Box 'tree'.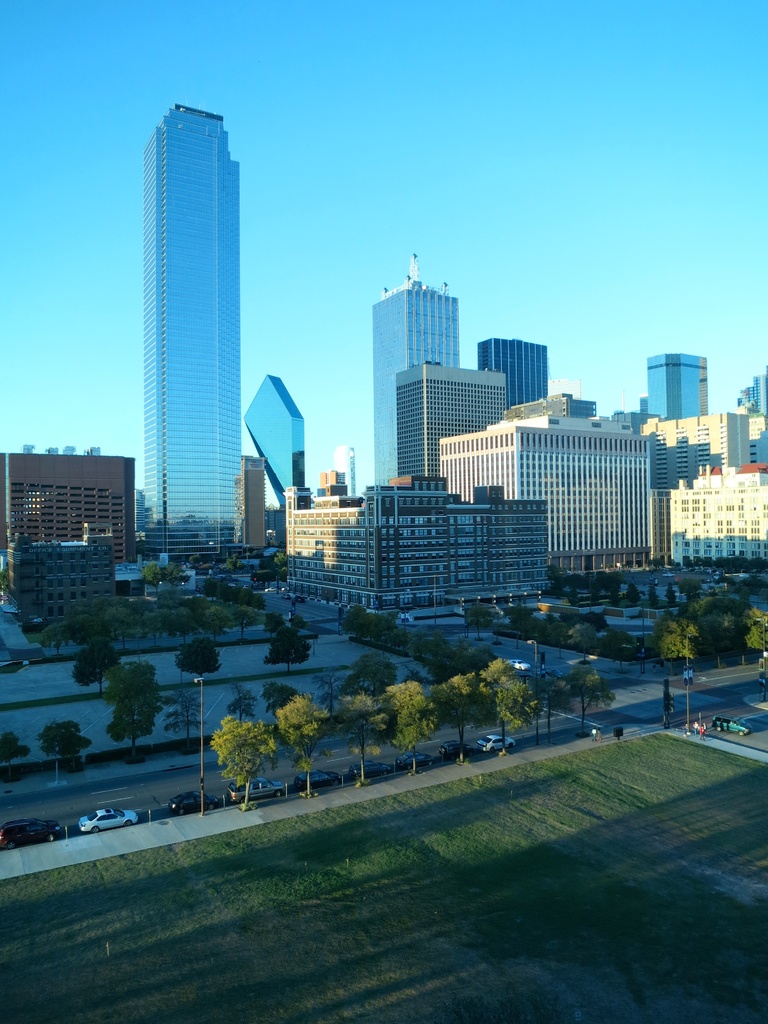
<bbox>384, 676, 435, 778</bbox>.
